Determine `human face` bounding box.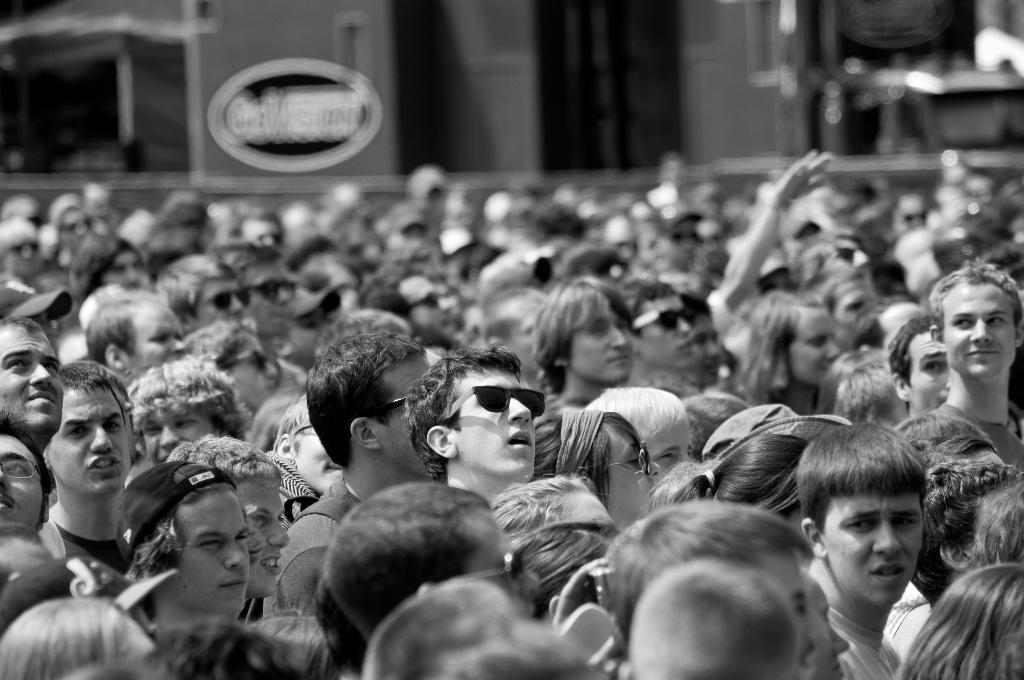
Determined: x1=908 y1=327 x2=963 y2=419.
